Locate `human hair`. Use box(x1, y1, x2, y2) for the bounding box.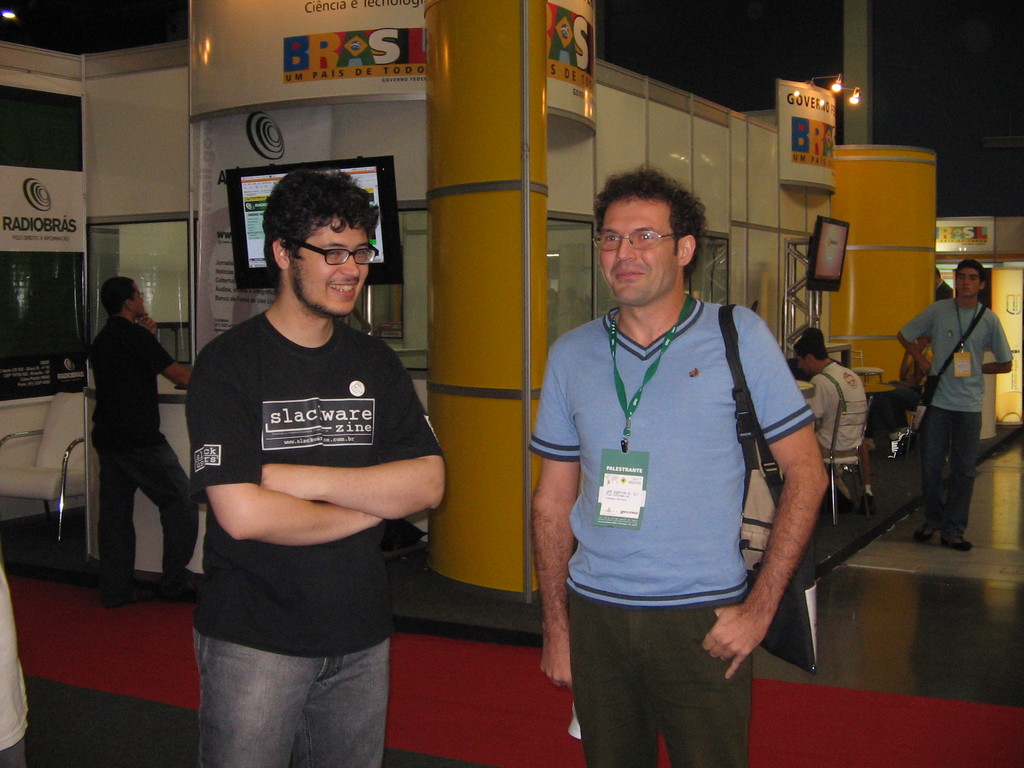
box(794, 335, 831, 364).
